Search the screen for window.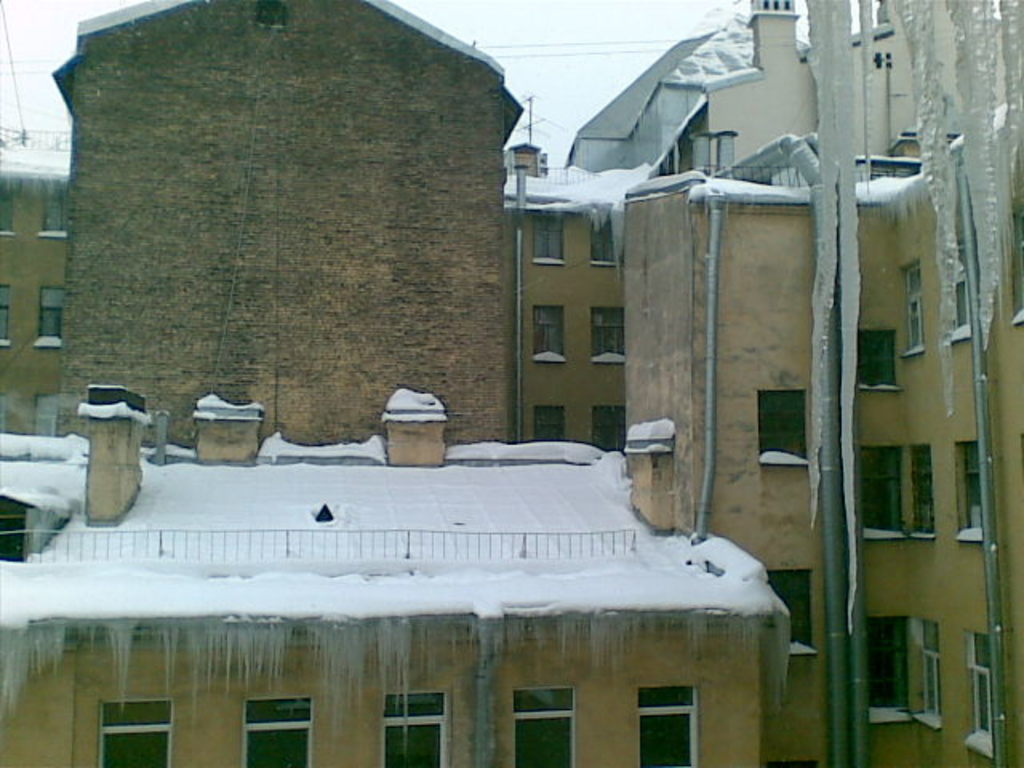
Found at pyautogui.locateOnScreen(42, 184, 78, 240).
